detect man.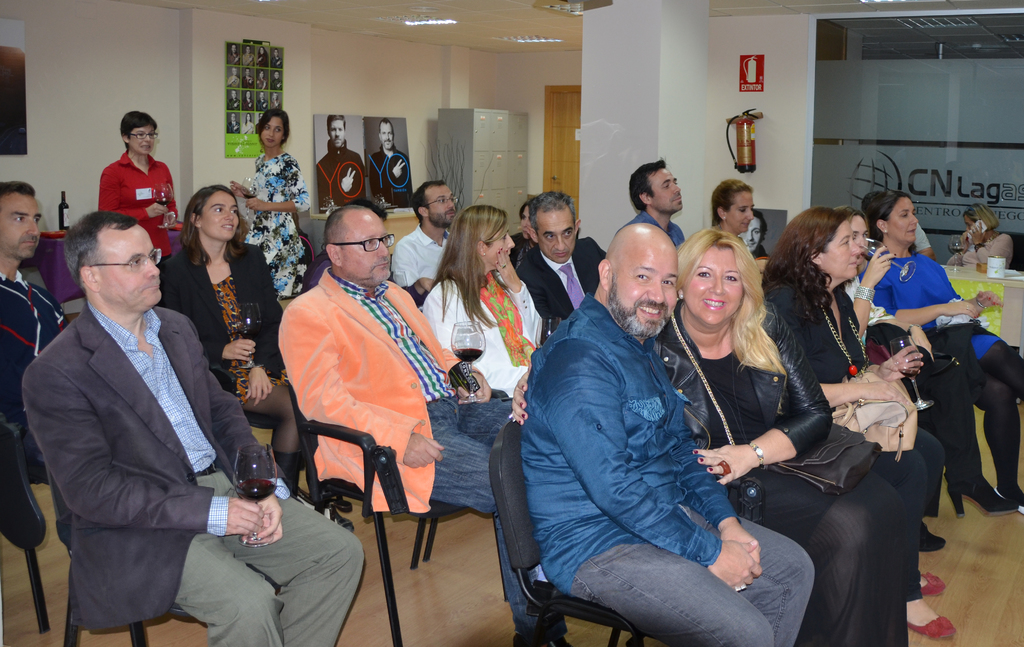
Detected at box=[625, 157, 695, 248].
